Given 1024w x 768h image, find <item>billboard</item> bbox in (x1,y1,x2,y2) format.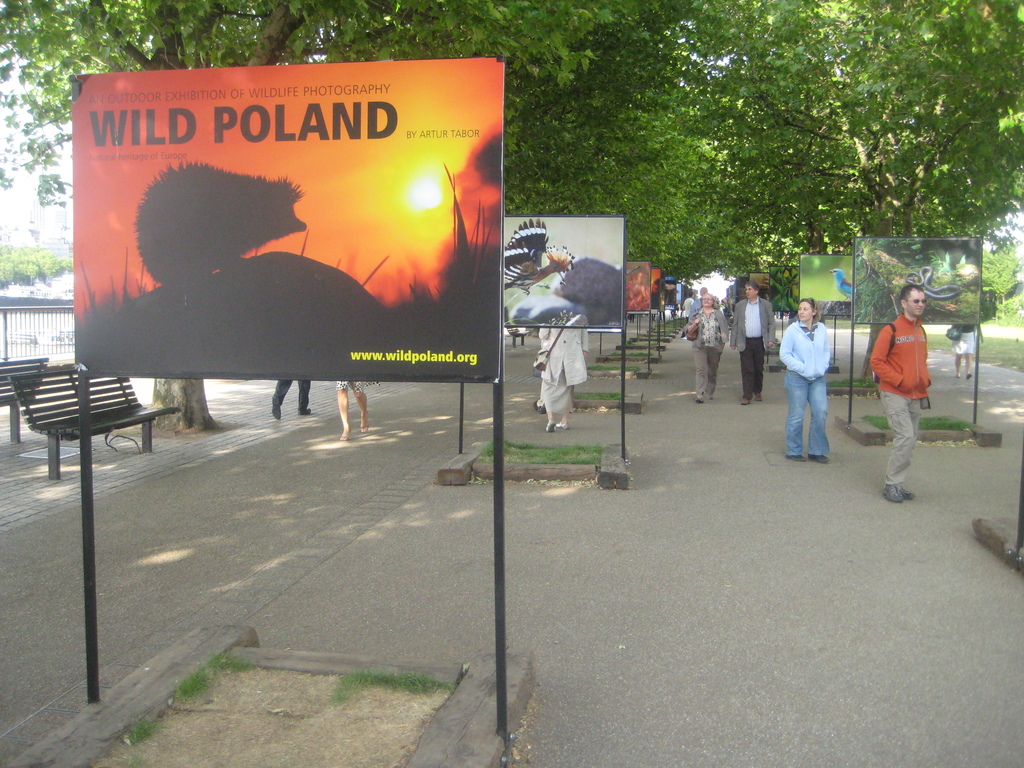
(494,212,625,332).
